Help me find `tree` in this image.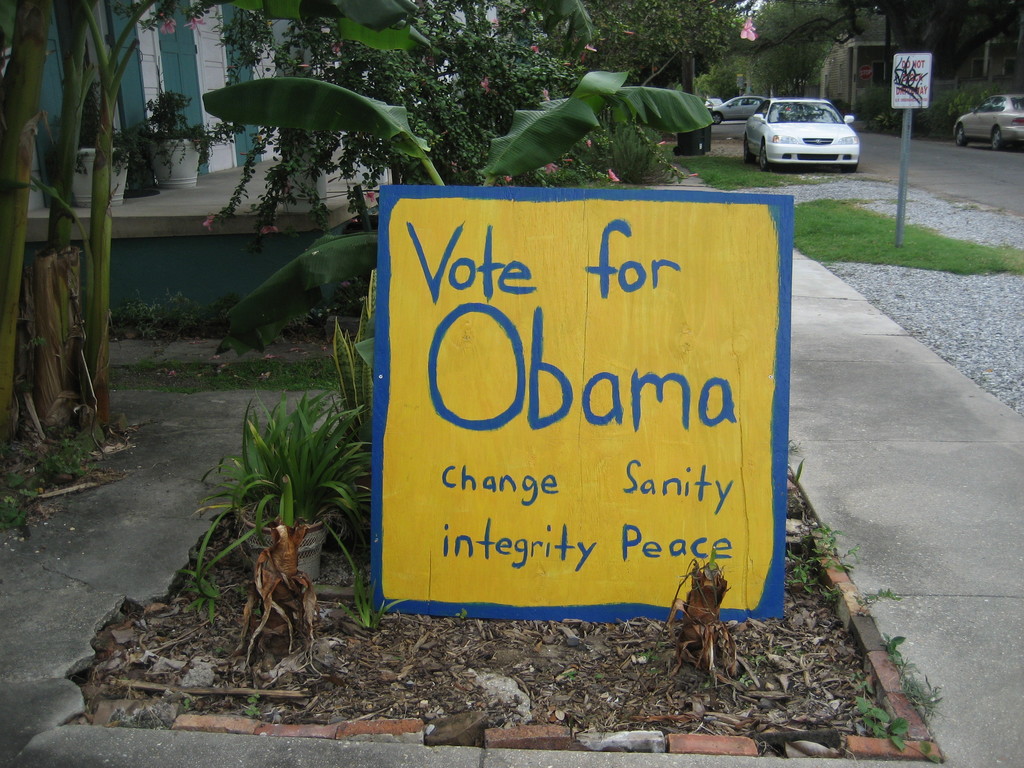
Found it: 186:0:579:259.
